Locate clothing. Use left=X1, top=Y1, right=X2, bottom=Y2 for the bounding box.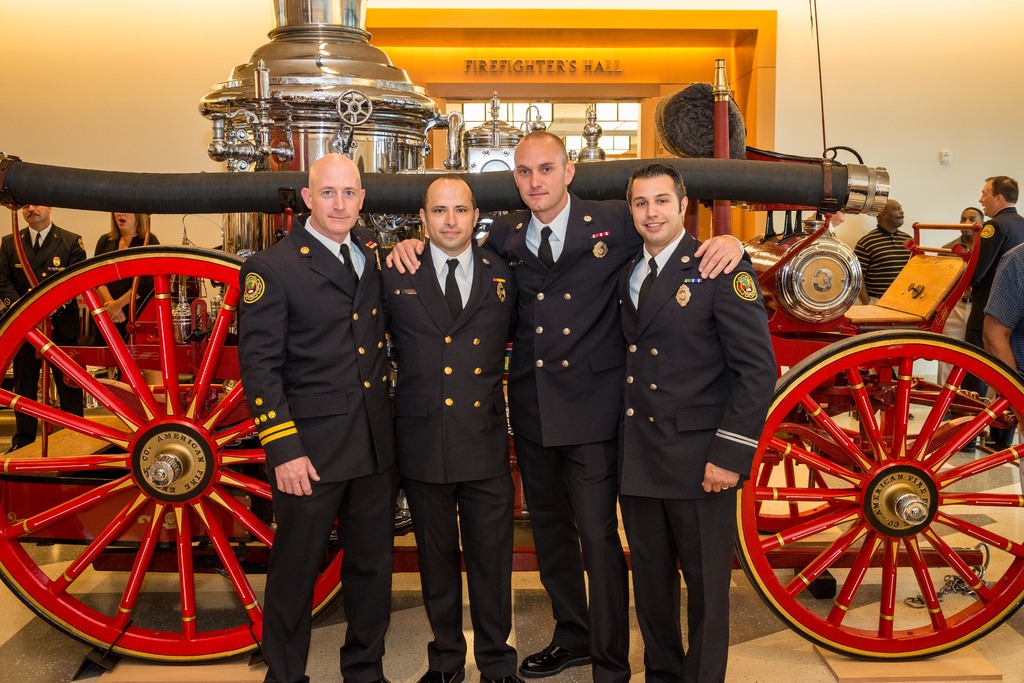
left=364, top=186, right=527, bottom=647.
